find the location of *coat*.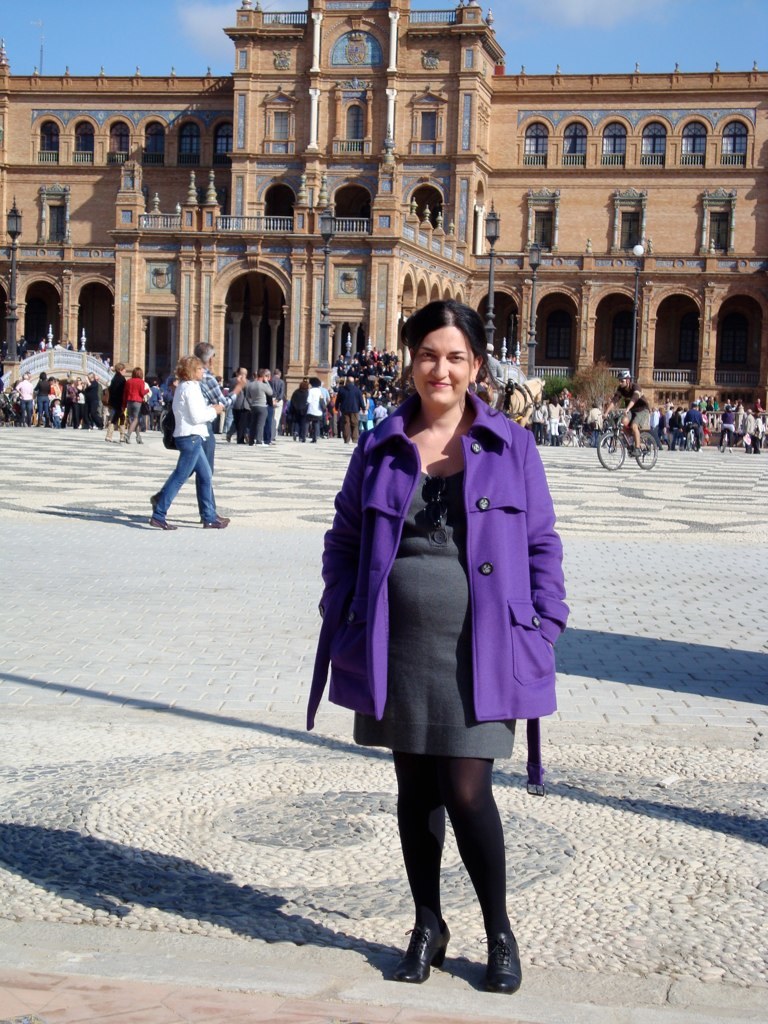
Location: {"x1": 399, "y1": 360, "x2": 564, "y2": 767}.
